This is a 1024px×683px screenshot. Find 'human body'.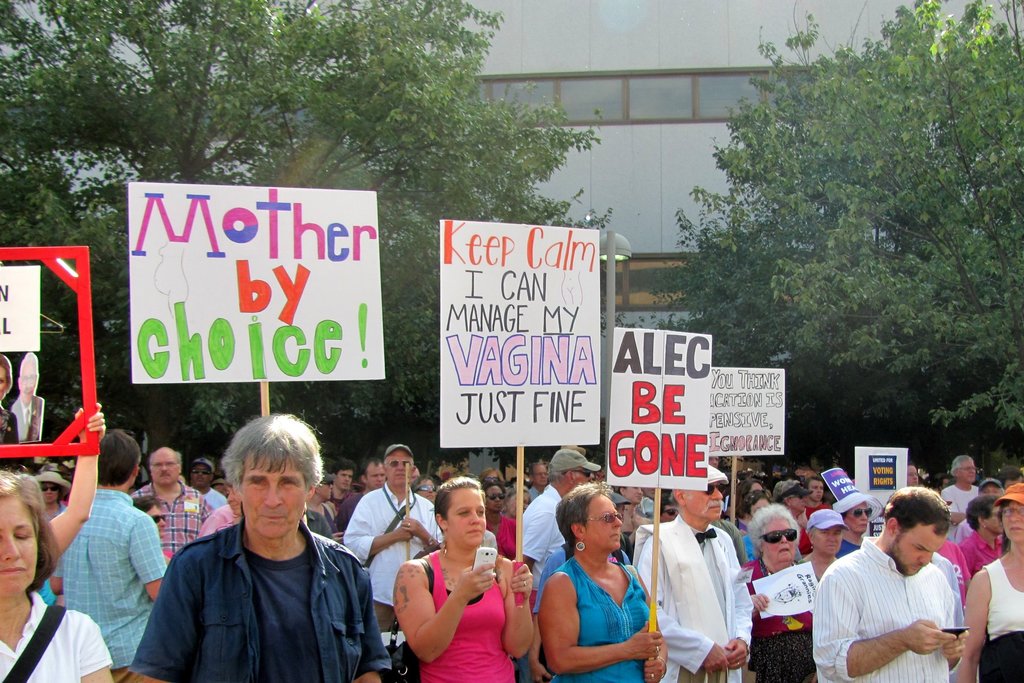
Bounding box: 535 488 667 675.
